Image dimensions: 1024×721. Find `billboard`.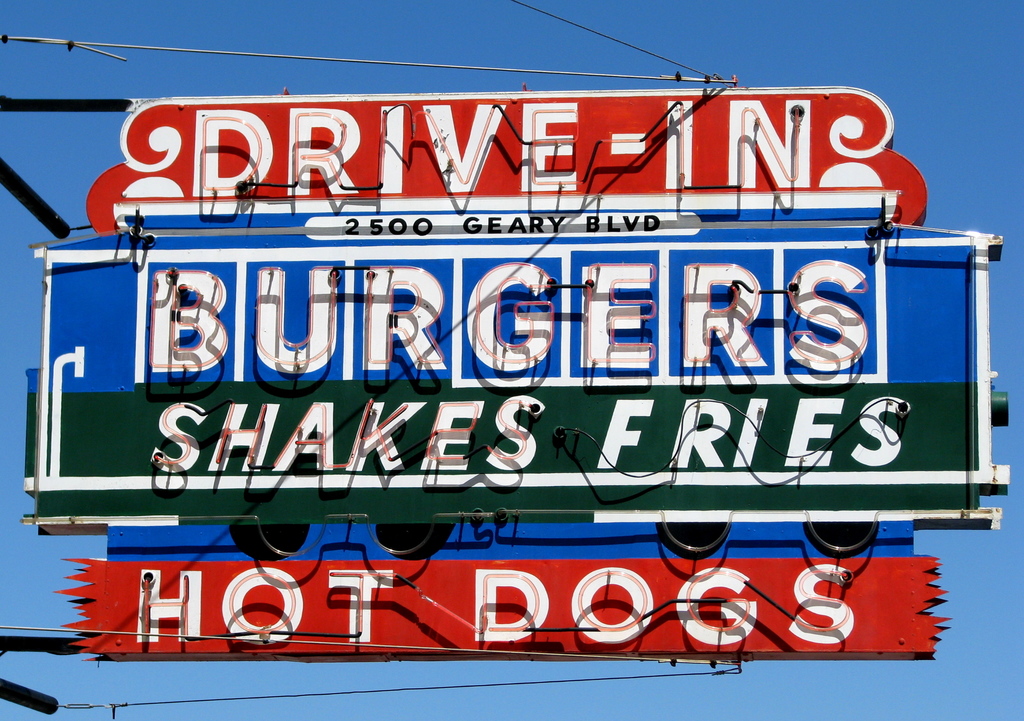
(x1=20, y1=90, x2=991, y2=661).
